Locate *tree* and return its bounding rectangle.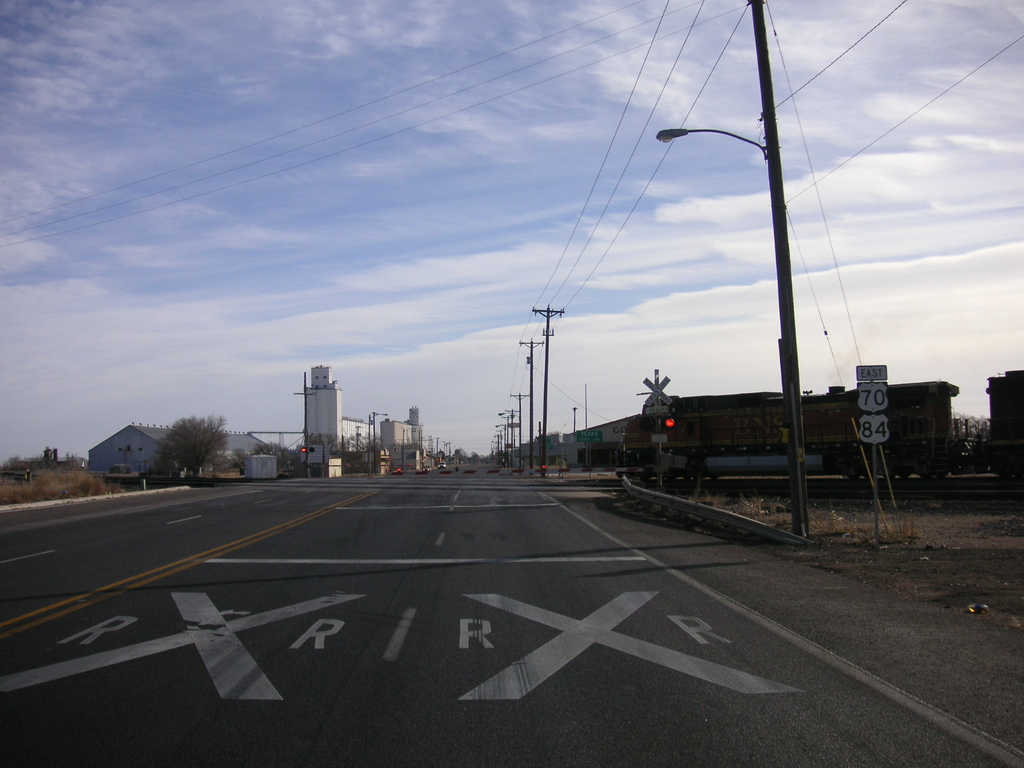
[253,444,291,471].
